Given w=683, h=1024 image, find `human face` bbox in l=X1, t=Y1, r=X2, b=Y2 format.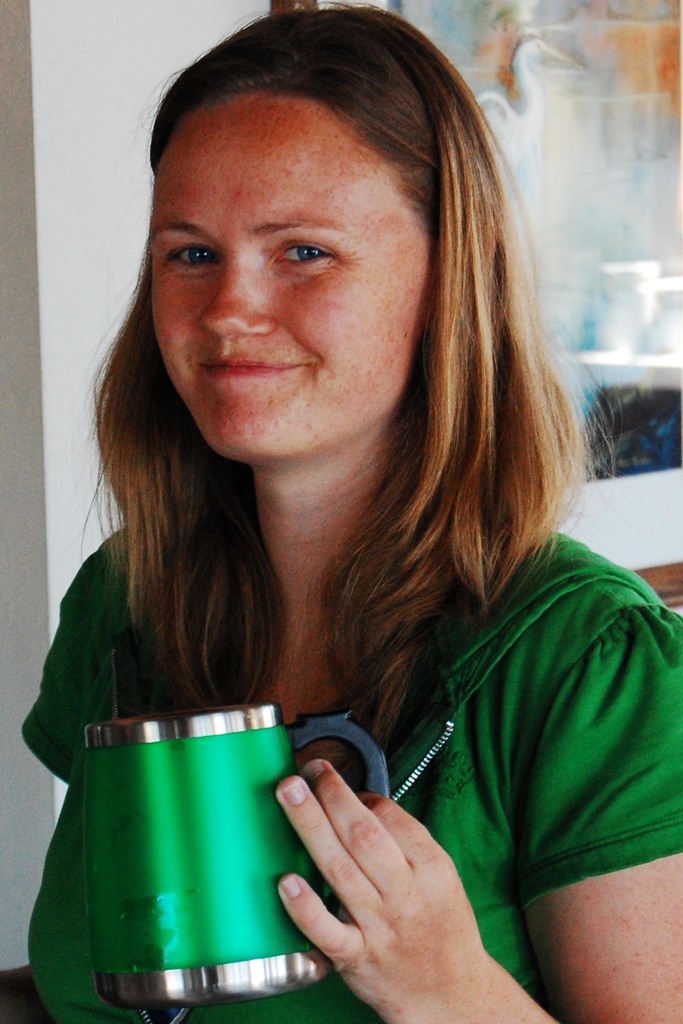
l=150, t=95, r=433, b=454.
